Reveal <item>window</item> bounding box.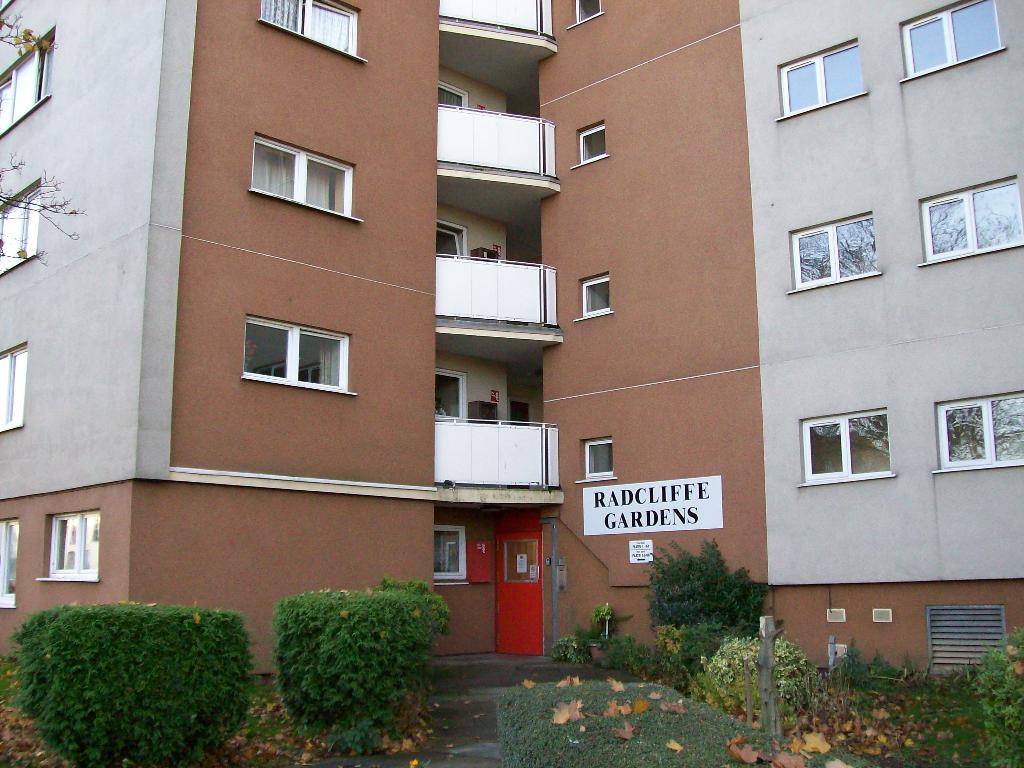
Revealed: x1=573, y1=436, x2=614, y2=484.
